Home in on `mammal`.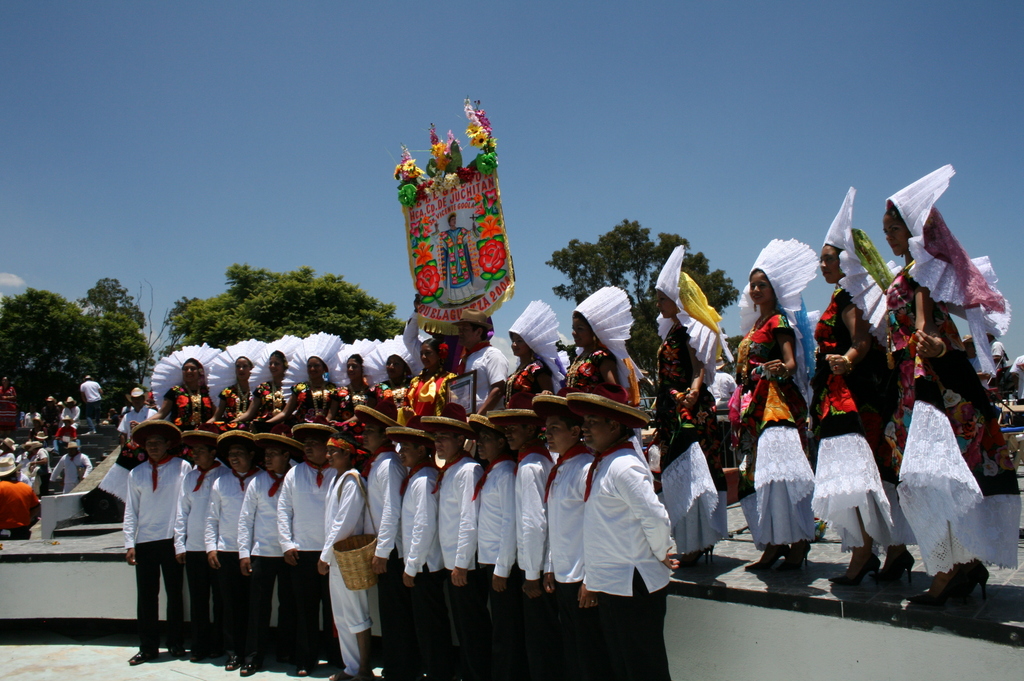
Homed in at [left=129, top=339, right=222, bottom=425].
